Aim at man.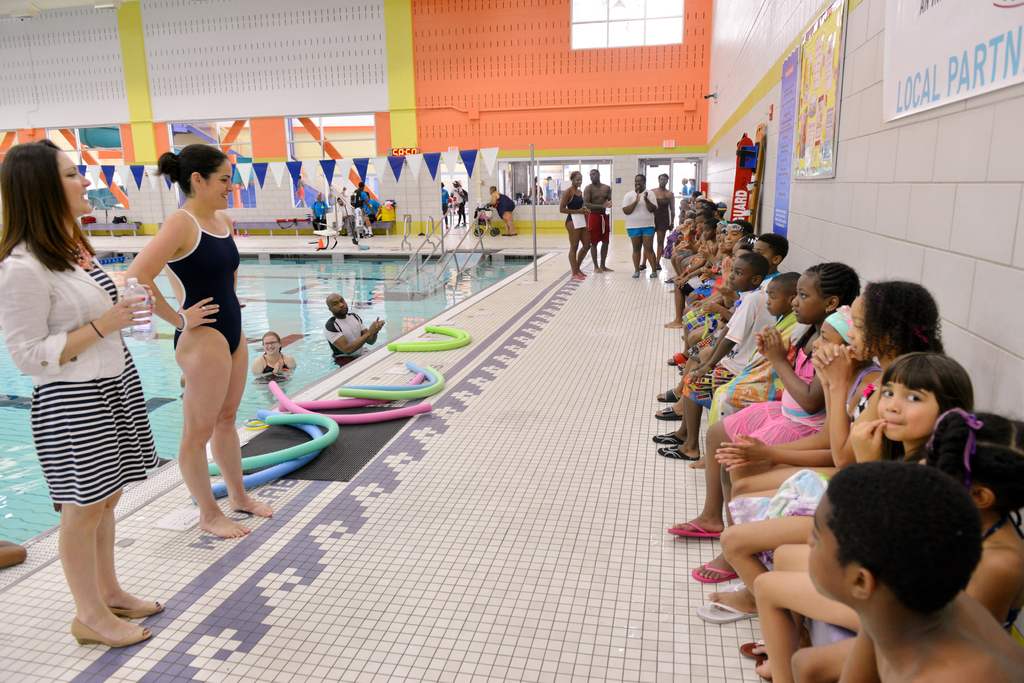
Aimed at 333/197/355/239.
